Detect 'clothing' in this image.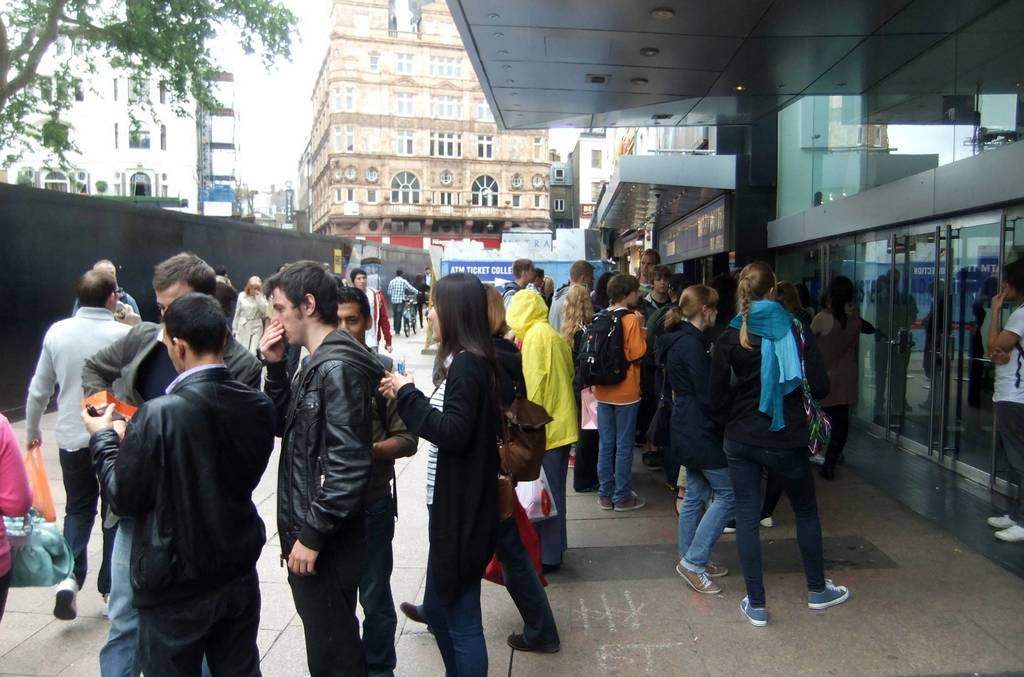
Detection: x1=365 y1=283 x2=391 y2=357.
